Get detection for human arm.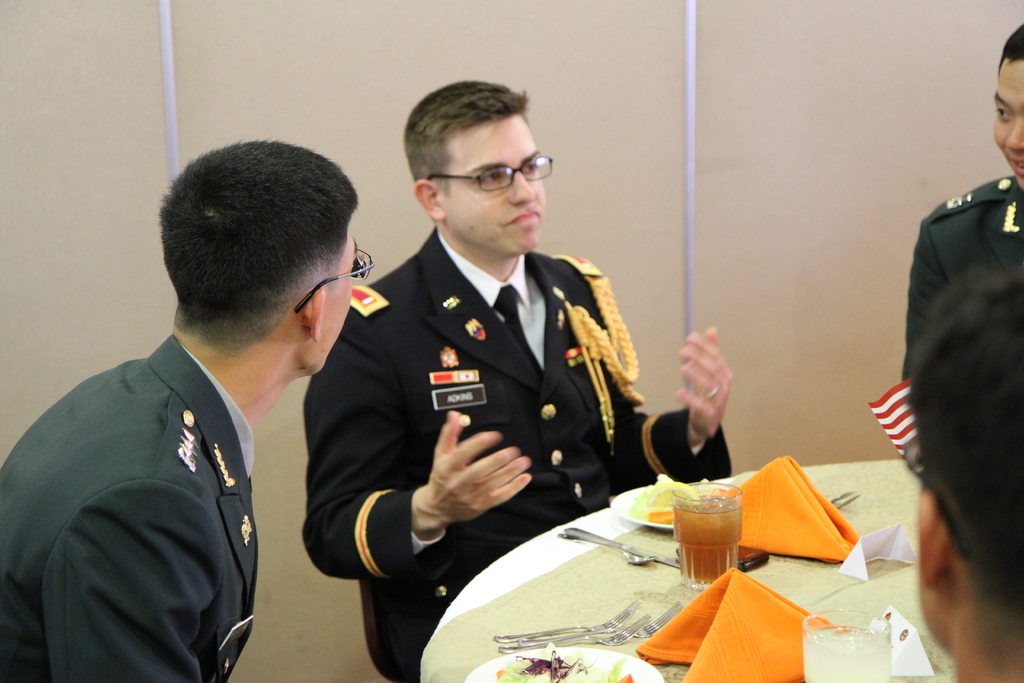
Detection: x1=50 y1=477 x2=209 y2=682.
